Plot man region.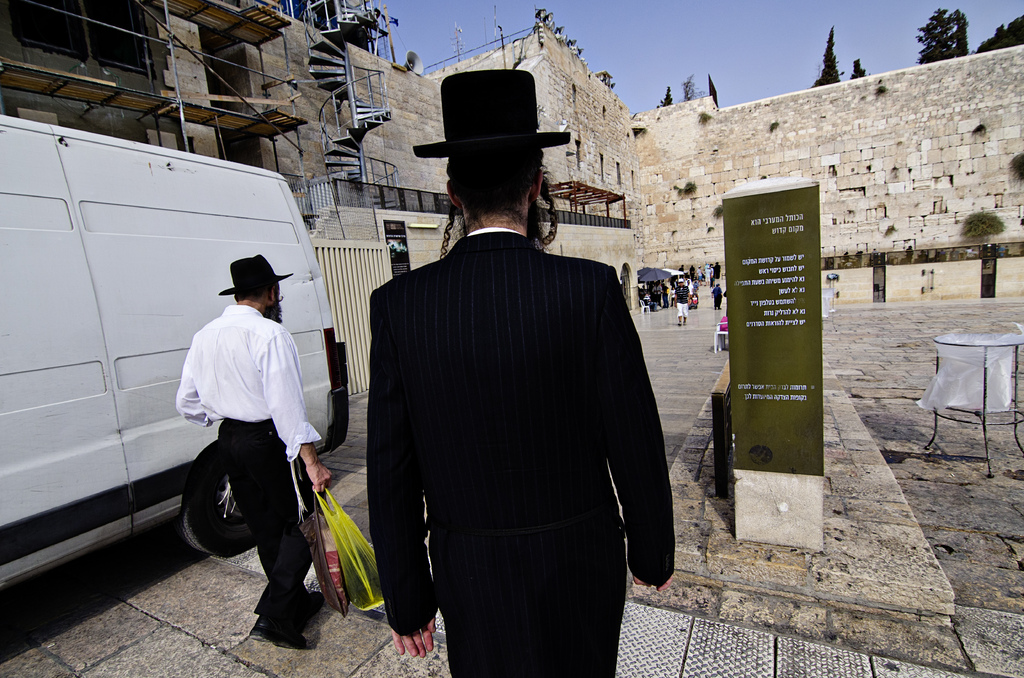
Plotted at detection(675, 278, 692, 326).
